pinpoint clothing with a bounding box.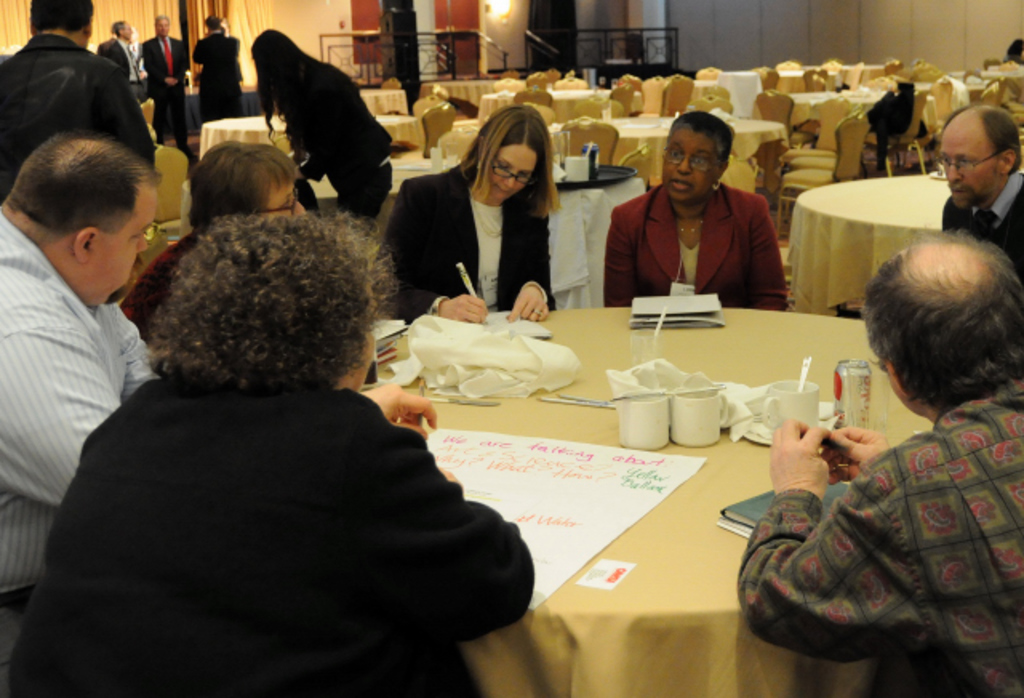
0 207 173 613.
